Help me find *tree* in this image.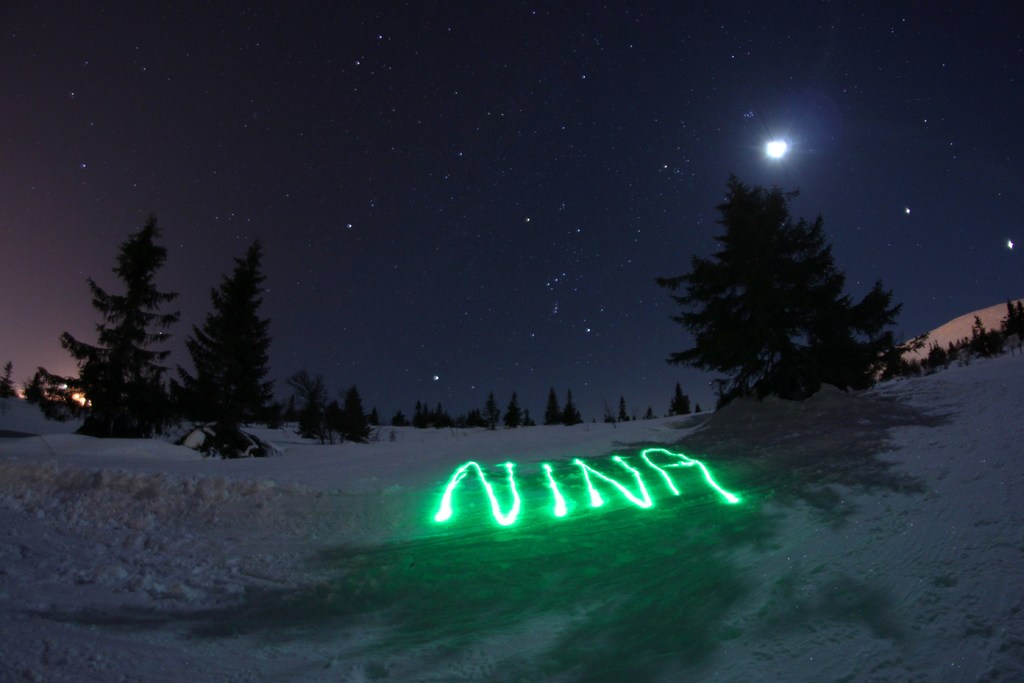
Found it: [33,213,171,441].
